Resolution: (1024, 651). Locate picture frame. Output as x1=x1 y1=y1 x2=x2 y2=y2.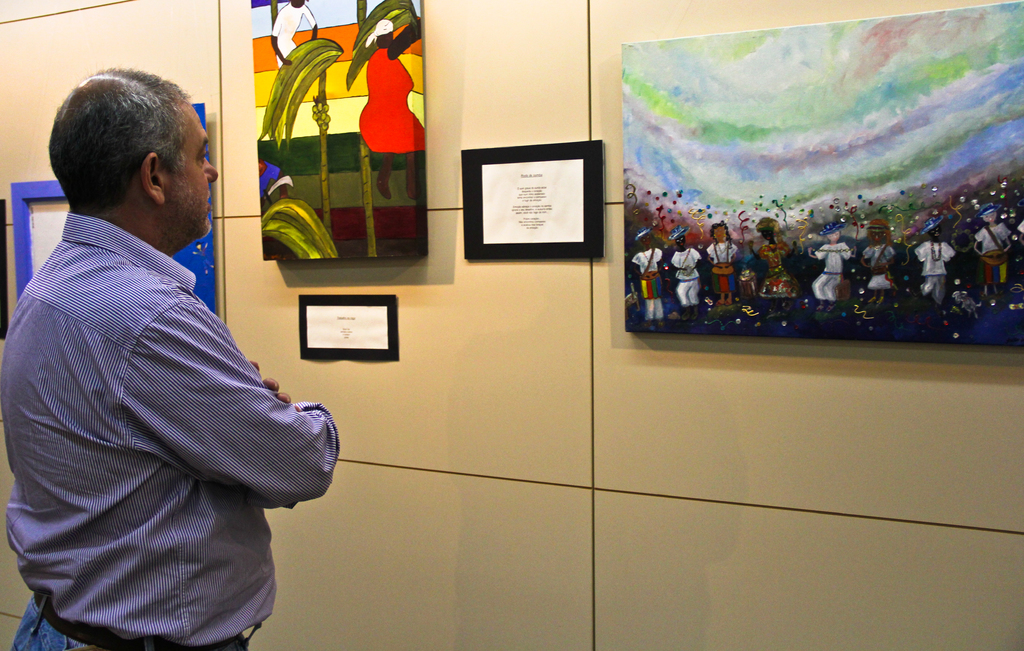
x1=305 y1=290 x2=401 y2=362.
